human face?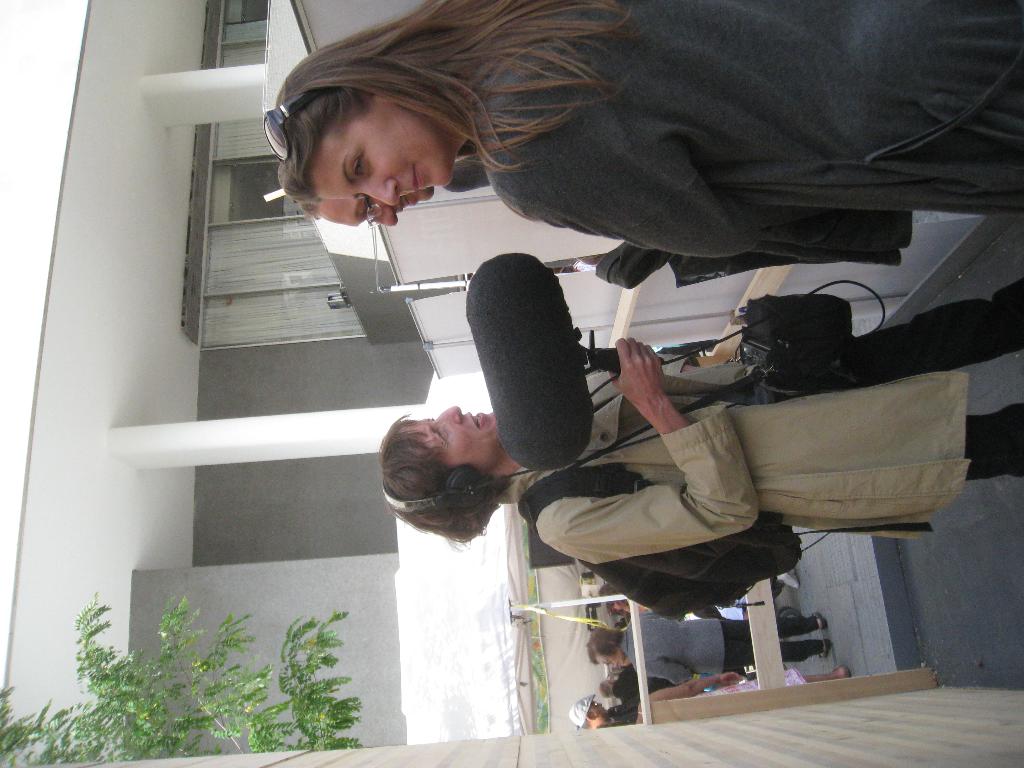
detection(588, 701, 609, 720)
